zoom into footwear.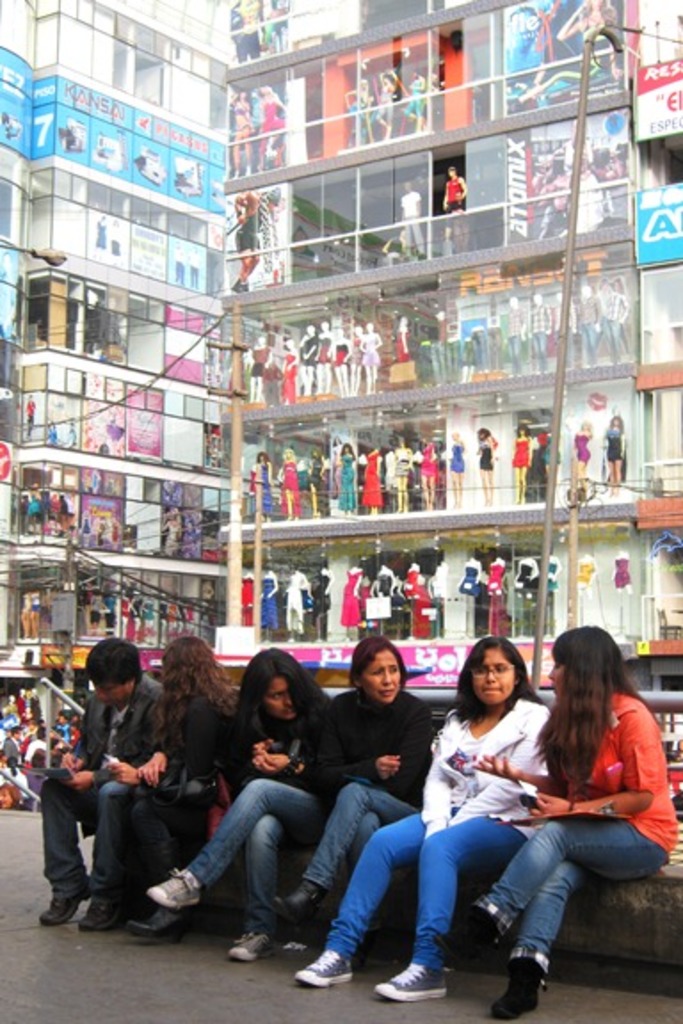
Zoom target: x1=377, y1=960, x2=446, y2=997.
